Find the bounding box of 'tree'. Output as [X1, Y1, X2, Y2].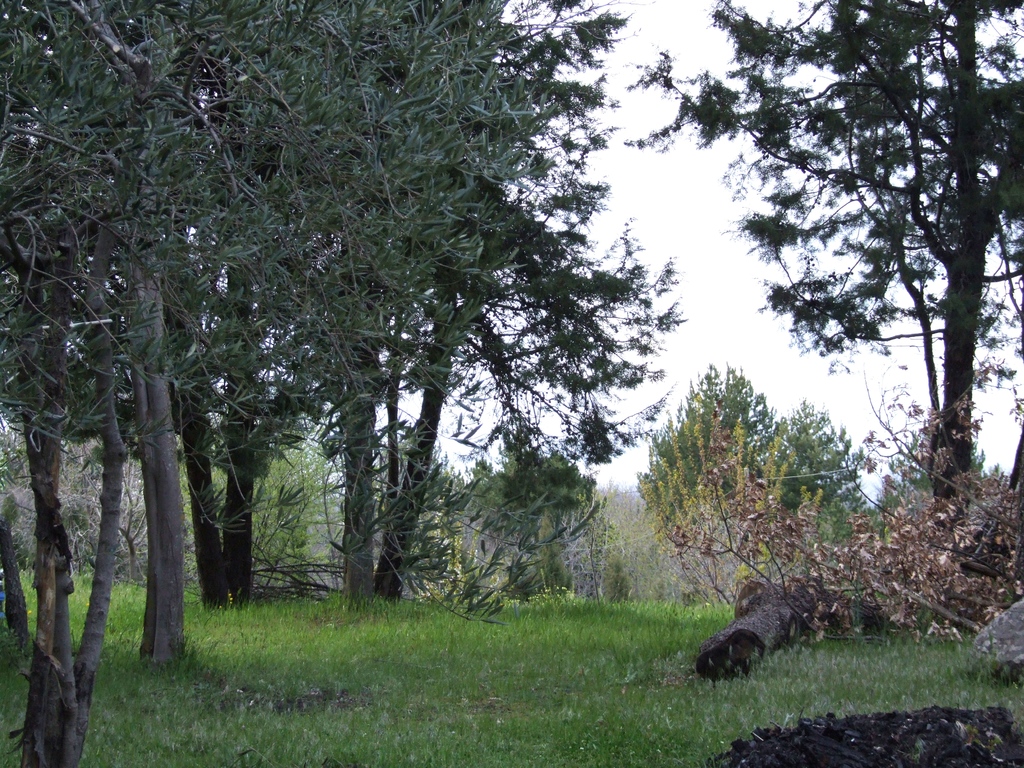
[260, 0, 682, 594].
